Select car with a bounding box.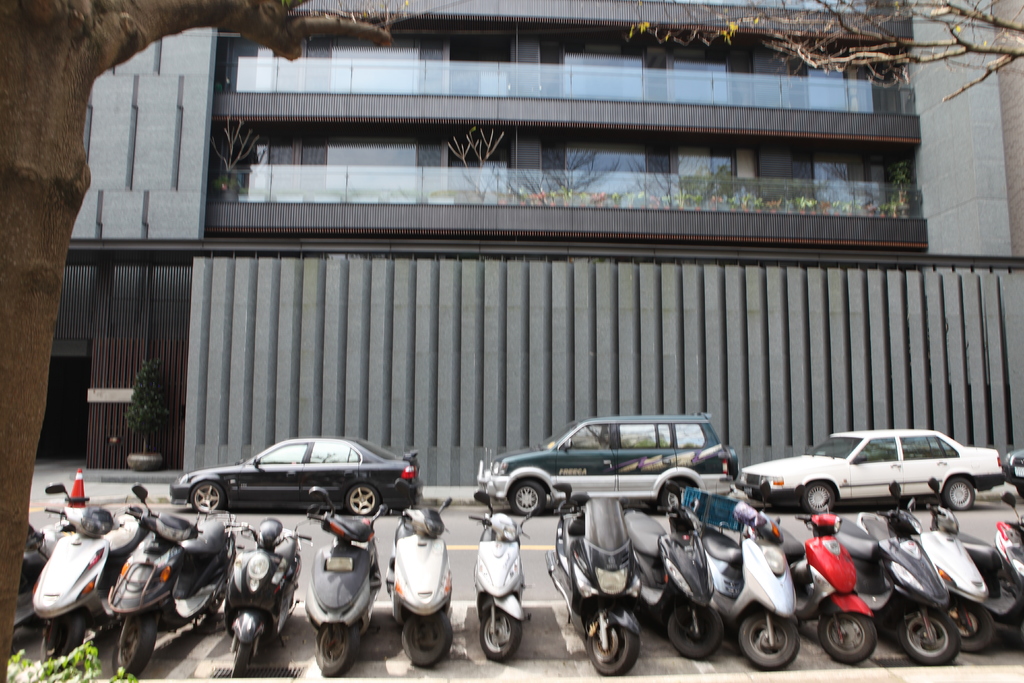
x1=739, y1=438, x2=1002, y2=529.
